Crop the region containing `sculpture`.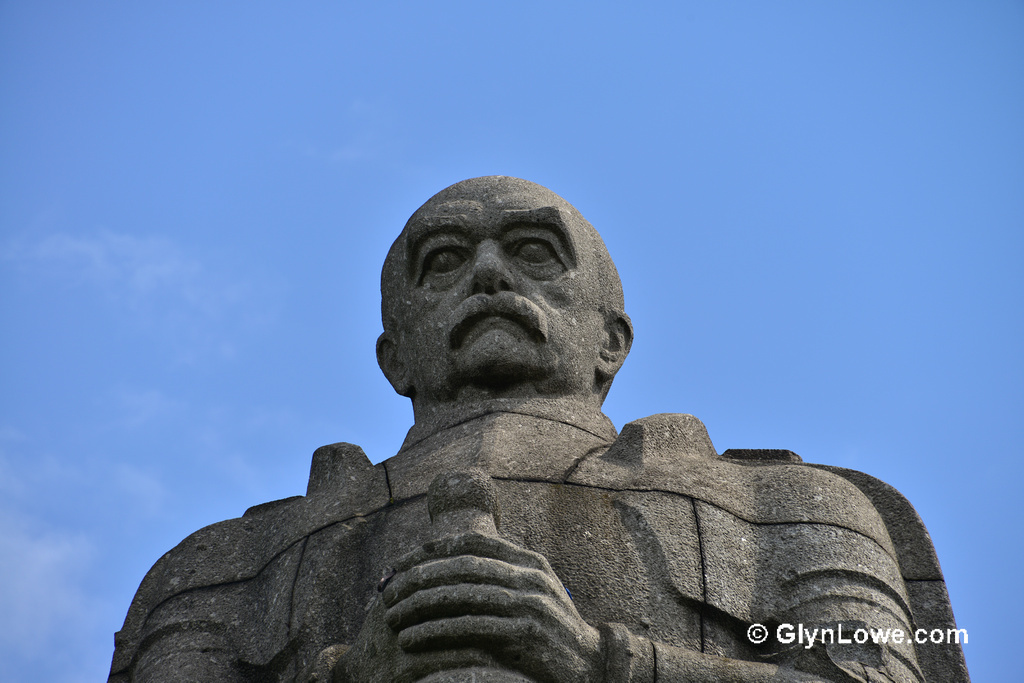
Crop region: locate(100, 151, 977, 682).
